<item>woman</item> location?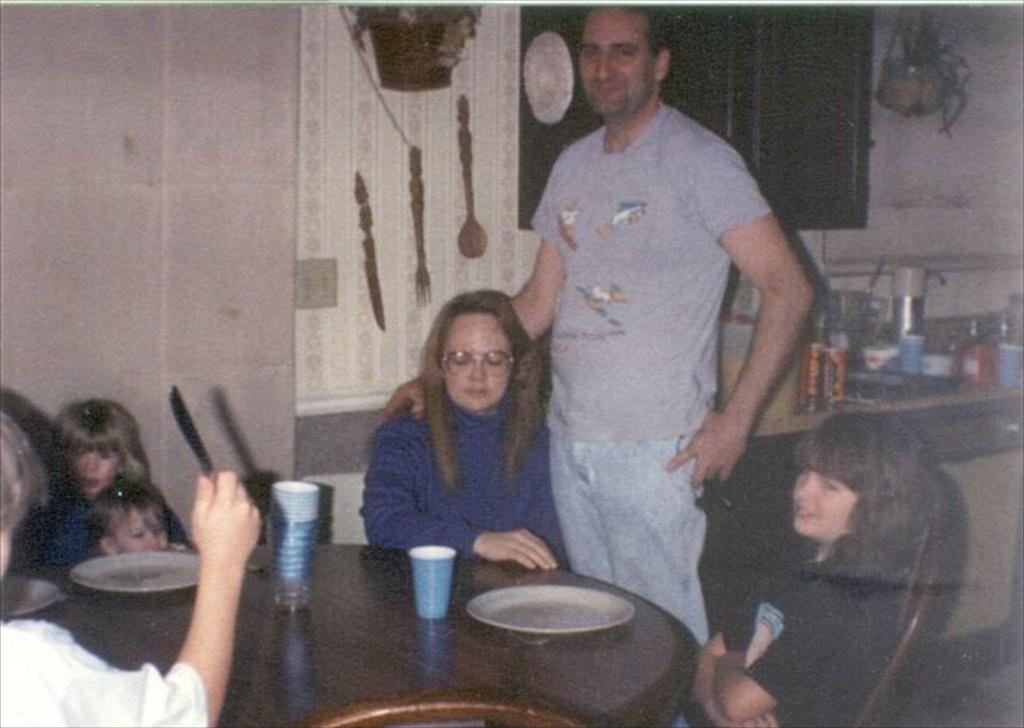
341,272,587,610
